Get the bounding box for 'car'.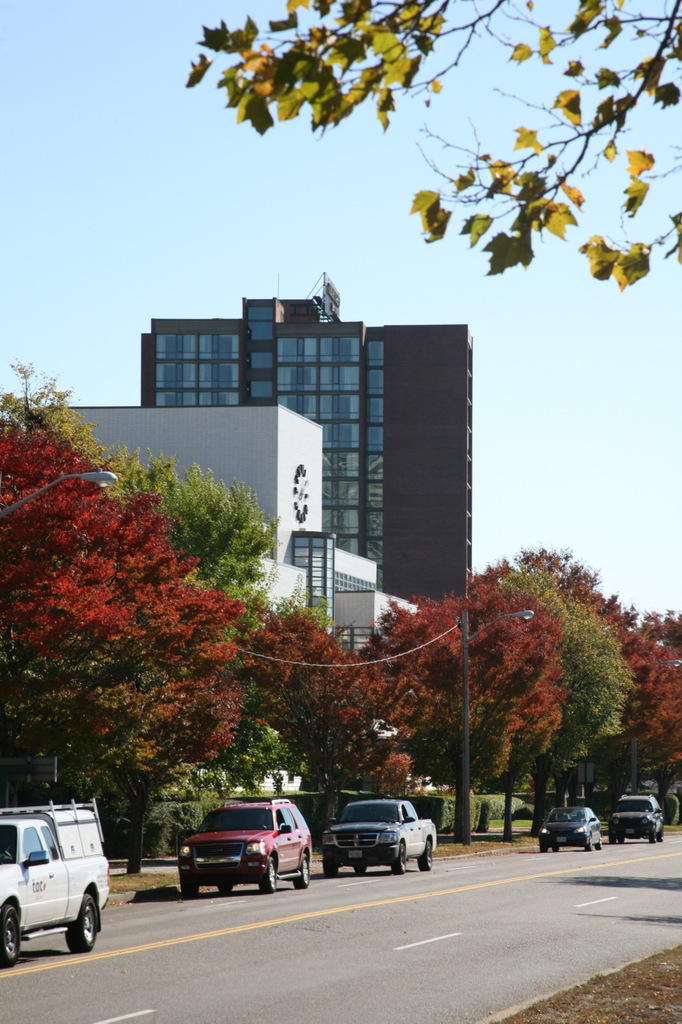
{"left": 325, "top": 803, "right": 436, "bottom": 869}.
